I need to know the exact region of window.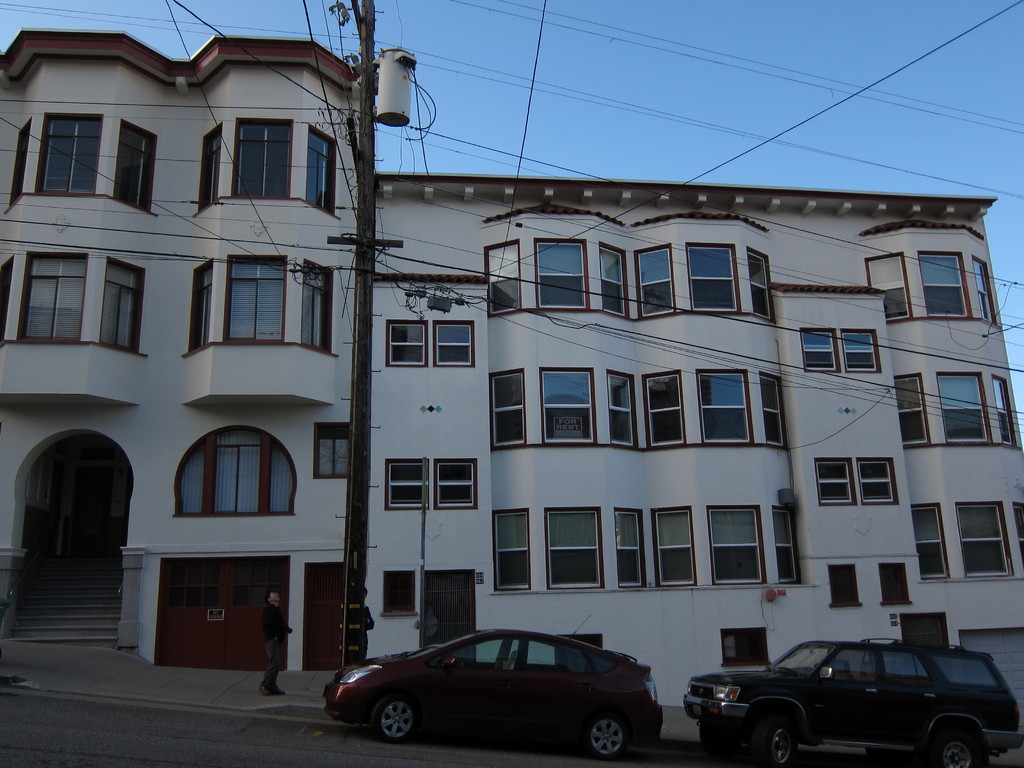
Region: region(755, 370, 788, 449).
